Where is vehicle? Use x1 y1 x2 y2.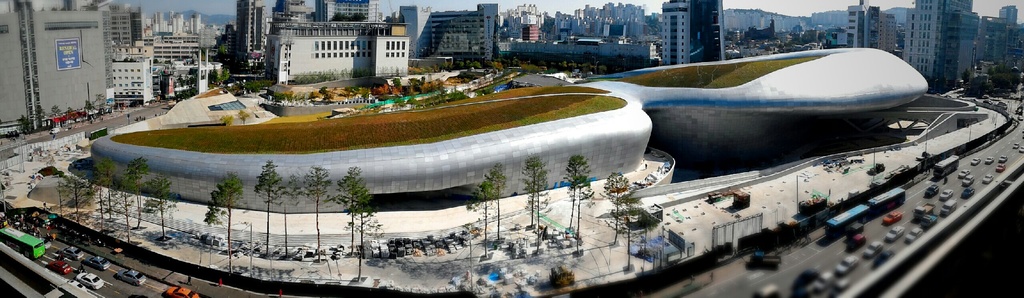
941 196 956 219.
